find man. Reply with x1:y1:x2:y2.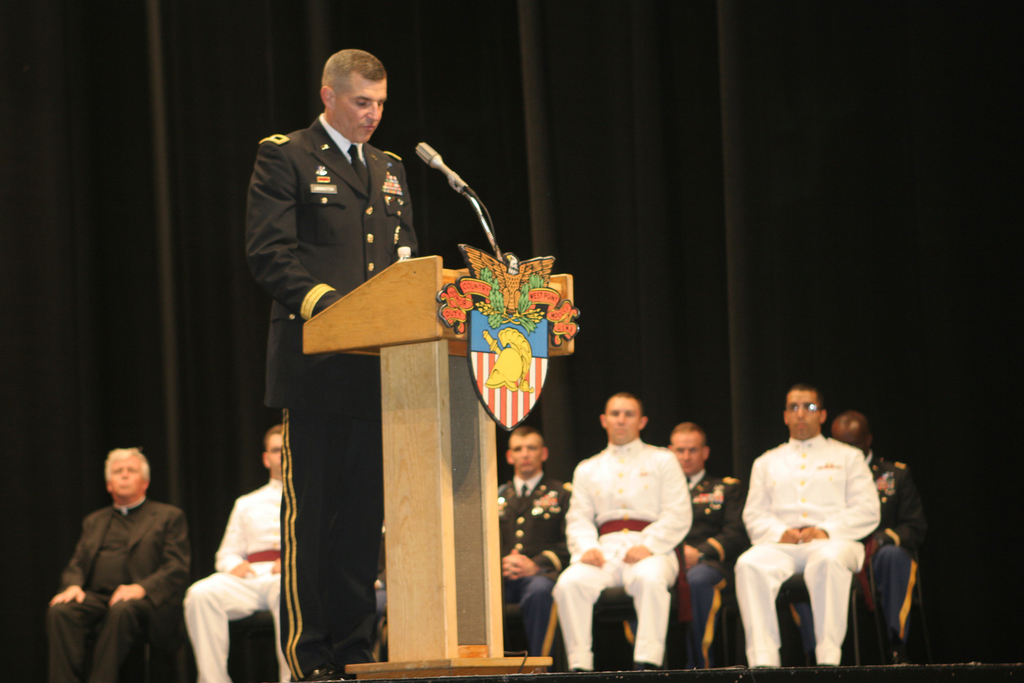
38:436:199:680.
